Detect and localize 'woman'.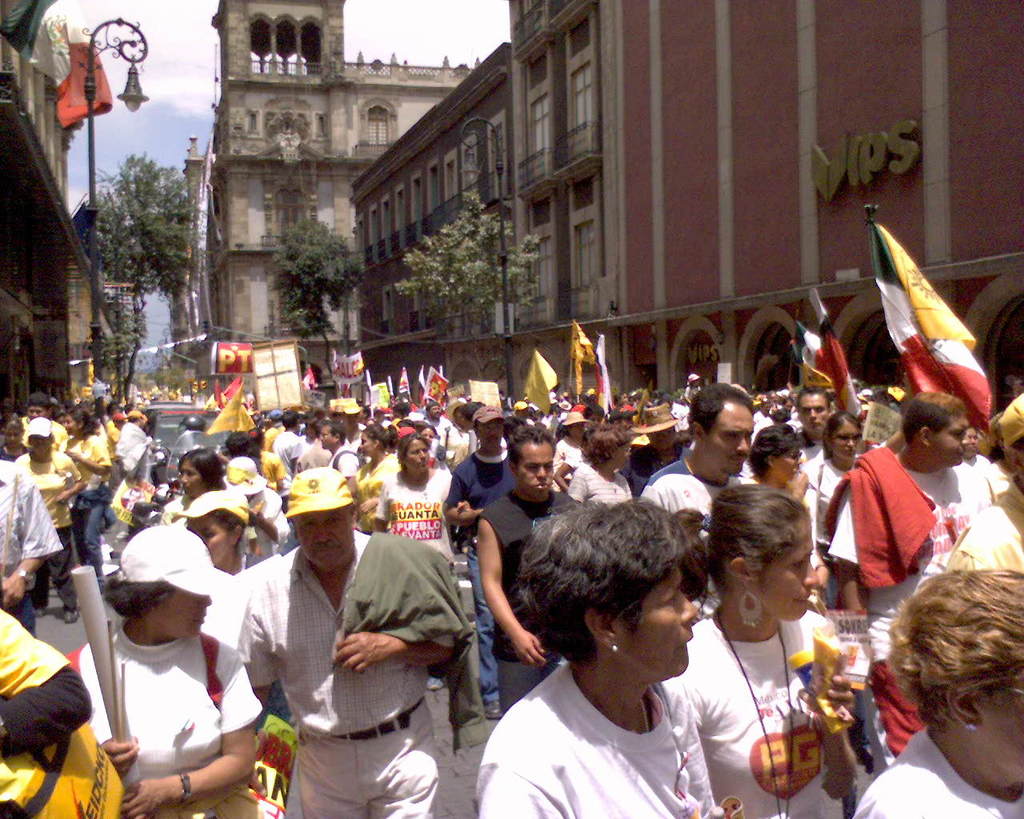
Localized at [left=55, top=517, right=264, bottom=818].
